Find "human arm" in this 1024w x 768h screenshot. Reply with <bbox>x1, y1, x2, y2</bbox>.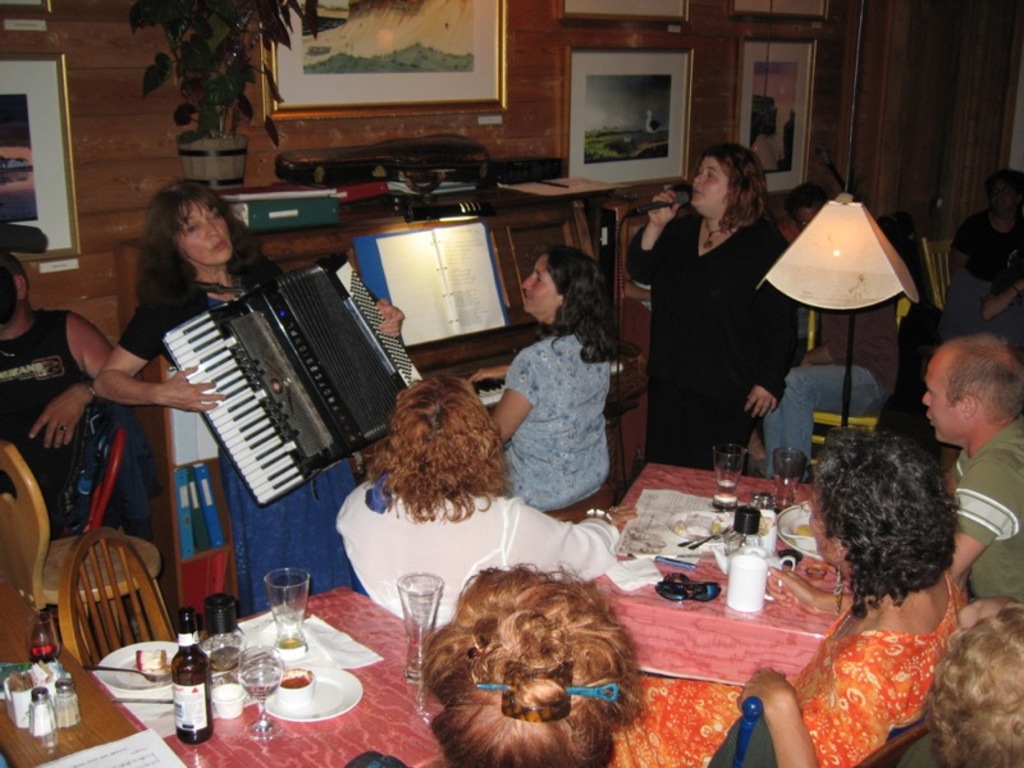
<bbox>744, 234, 797, 420</bbox>.
